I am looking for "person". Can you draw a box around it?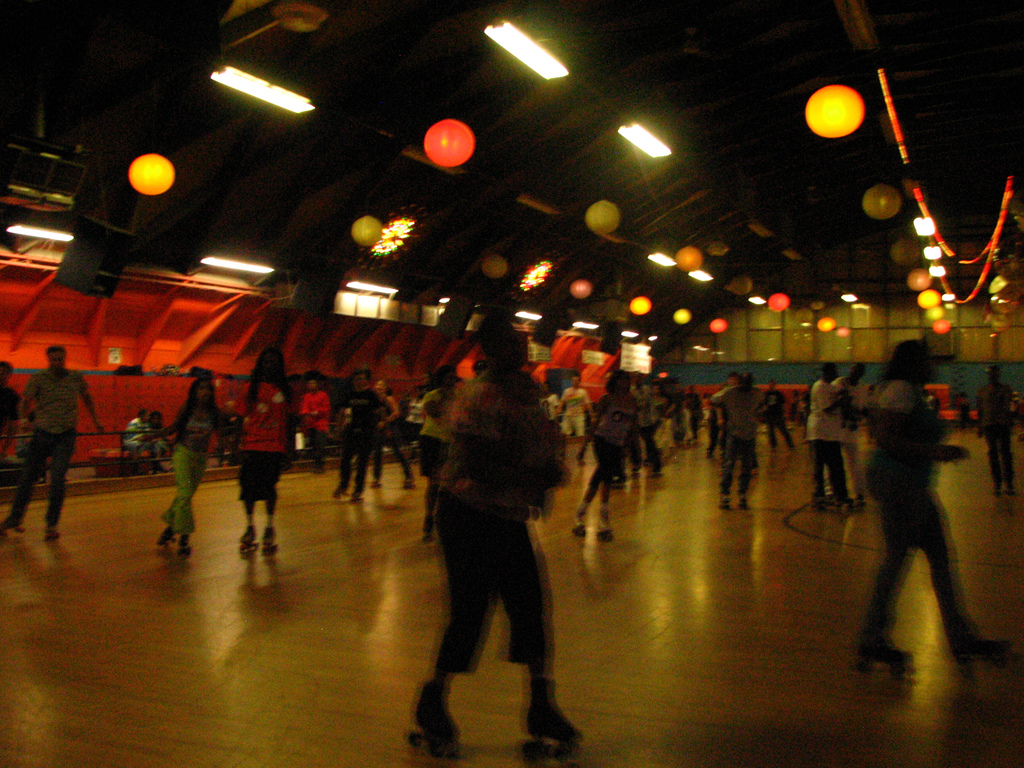
Sure, the bounding box is left=239, top=356, right=290, bottom=548.
